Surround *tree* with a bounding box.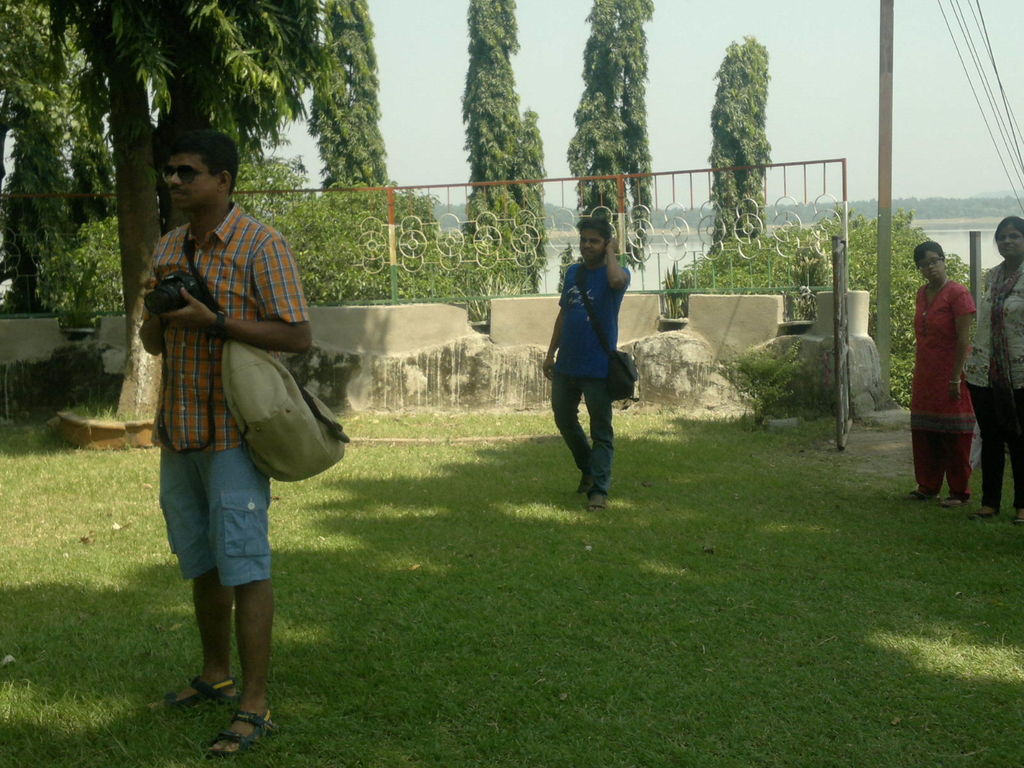
[565, 0, 657, 260].
